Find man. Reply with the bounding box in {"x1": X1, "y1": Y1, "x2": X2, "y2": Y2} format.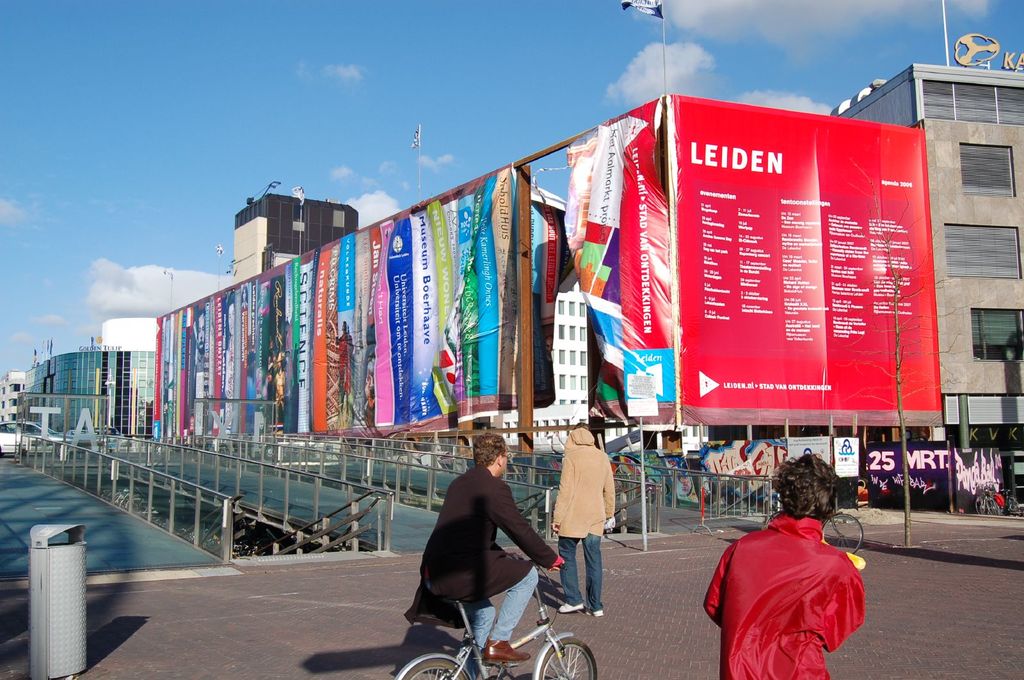
{"x1": 549, "y1": 421, "x2": 611, "y2": 618}.
